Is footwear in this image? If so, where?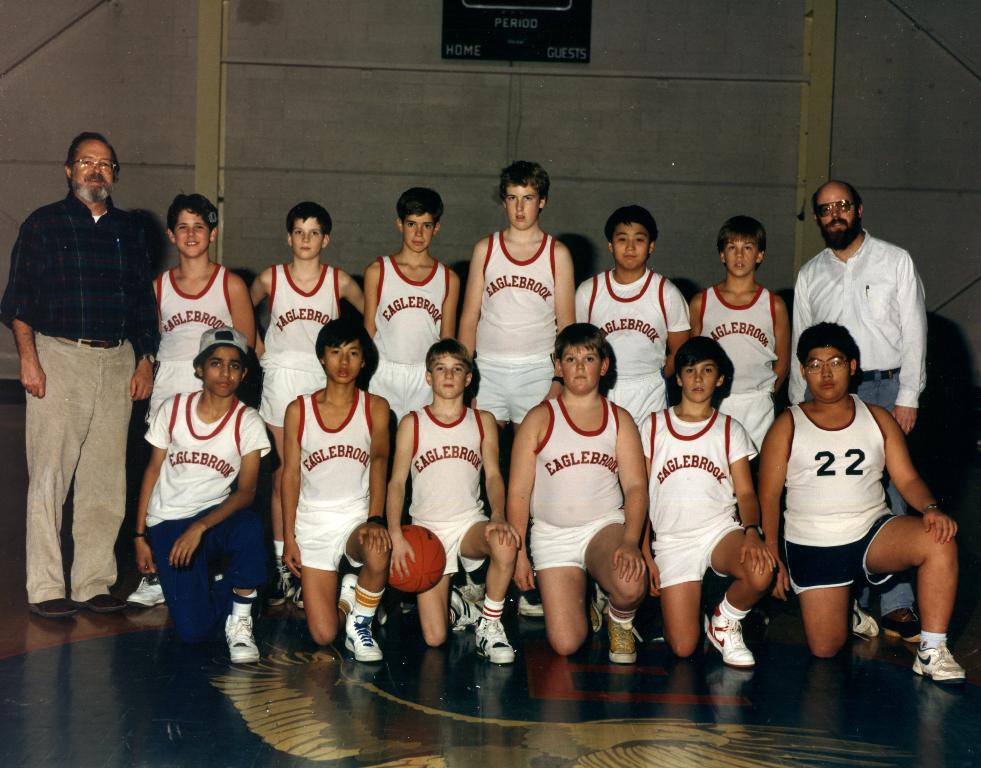
Yes, at [293, 586, 308, 607].
